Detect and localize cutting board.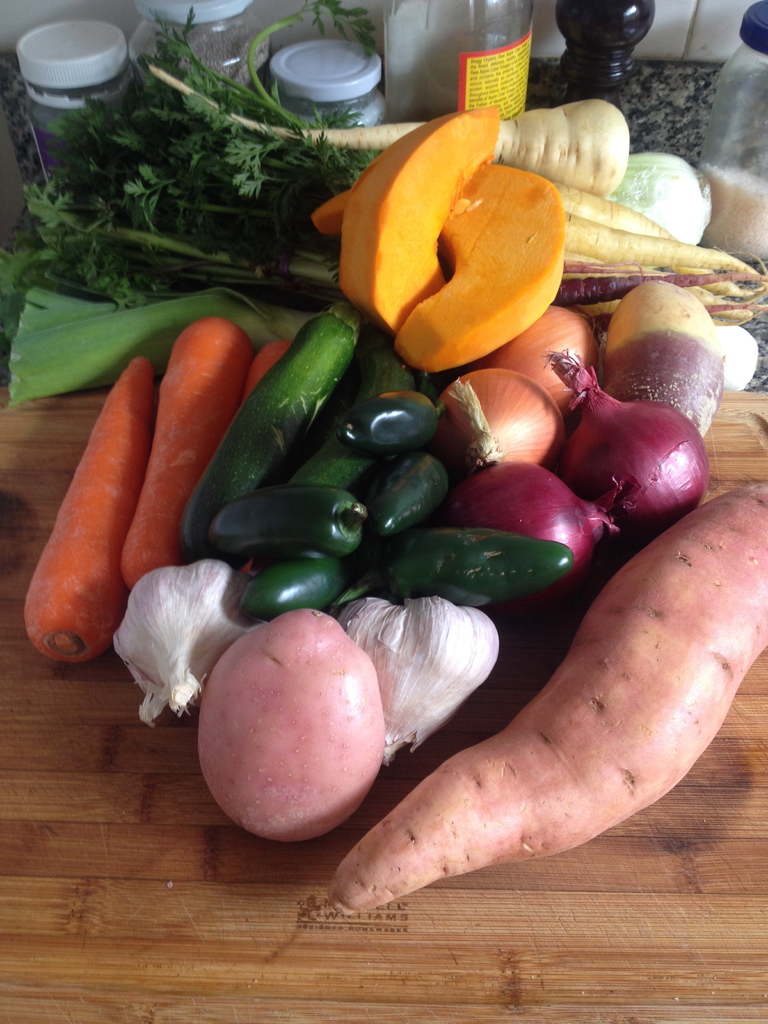
Localized at bbox=[0, 381, 767, 1023].
